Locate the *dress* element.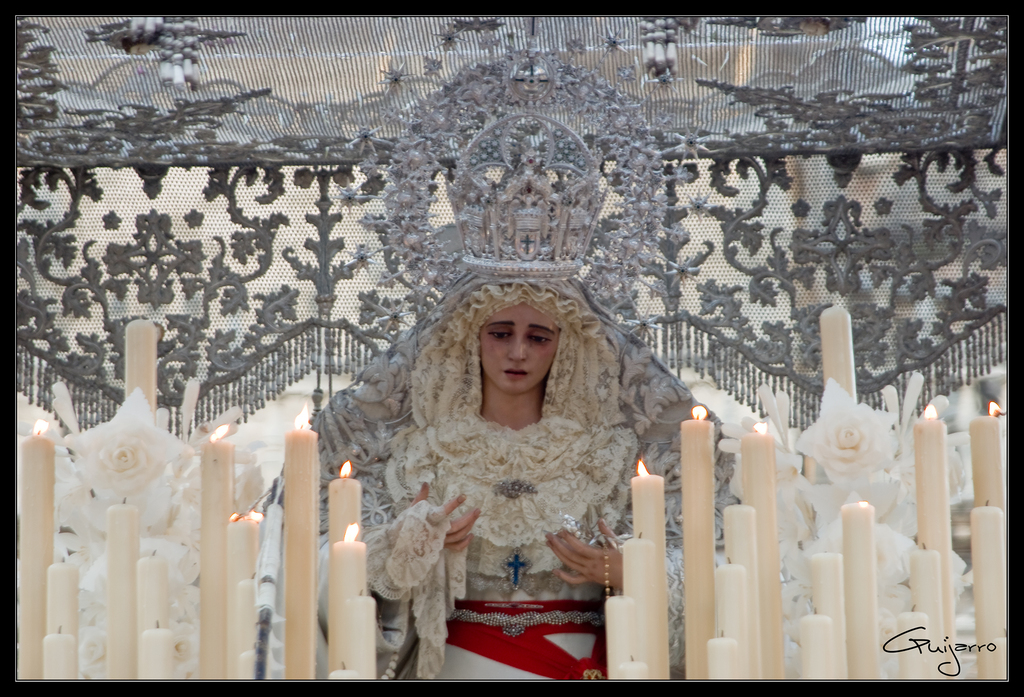
Element bbox: pyautogui.locateOnScreen(273, 281, 728, 682).
